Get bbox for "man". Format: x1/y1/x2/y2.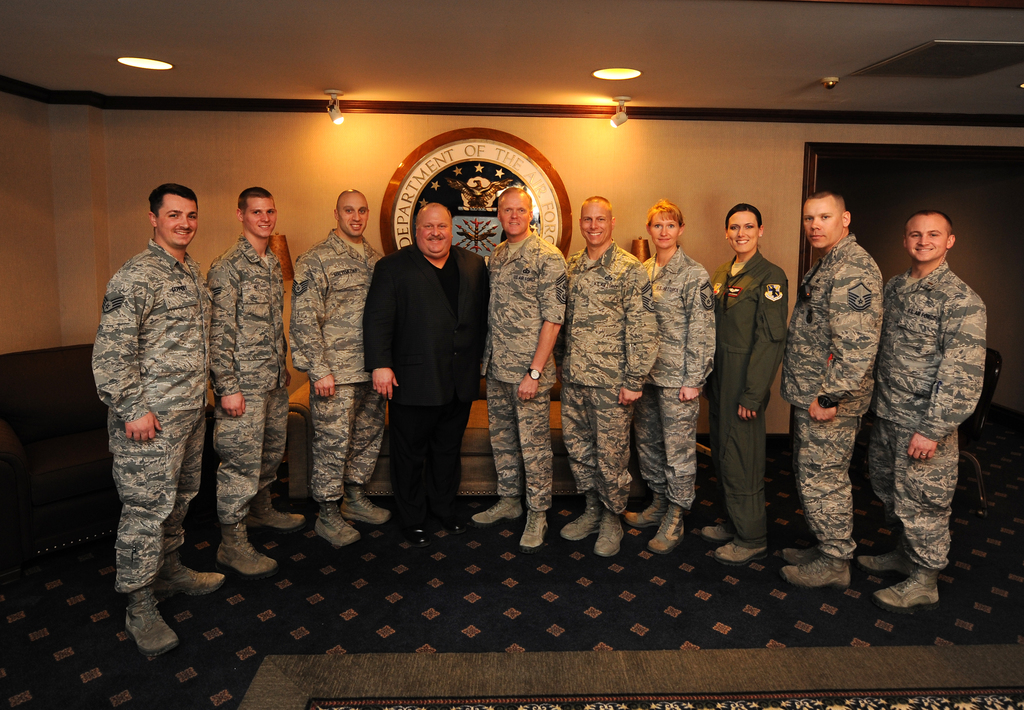
552/188/653/559.
